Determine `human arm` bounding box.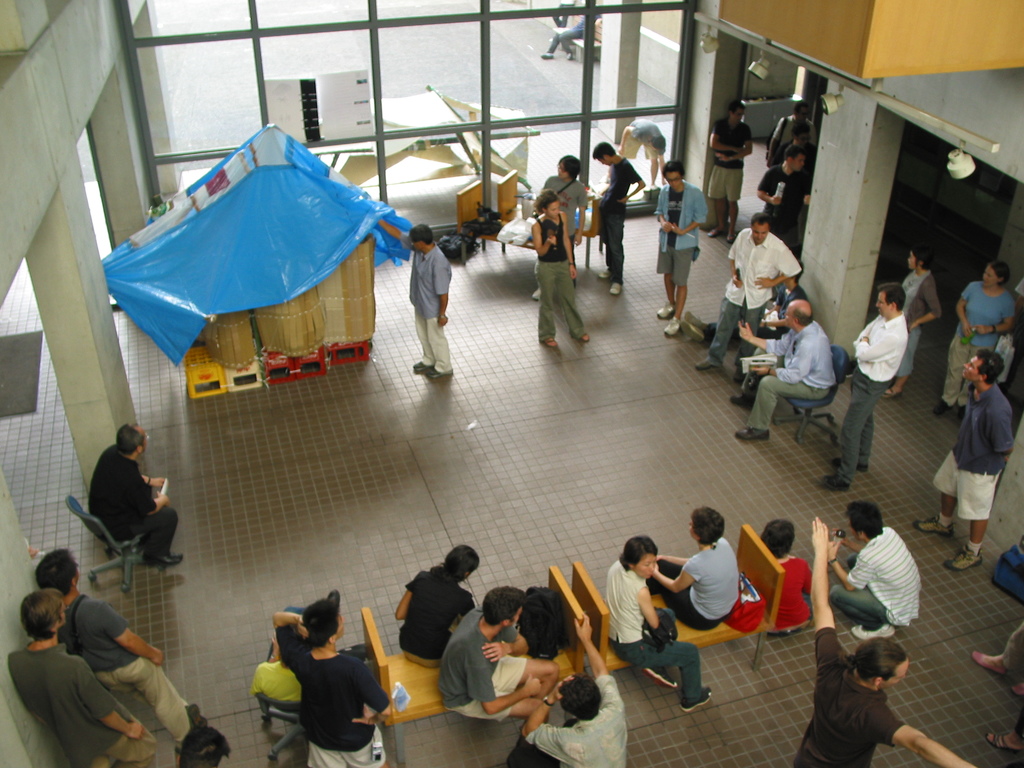
Determined: Rect(618, 161, 649, 203).
